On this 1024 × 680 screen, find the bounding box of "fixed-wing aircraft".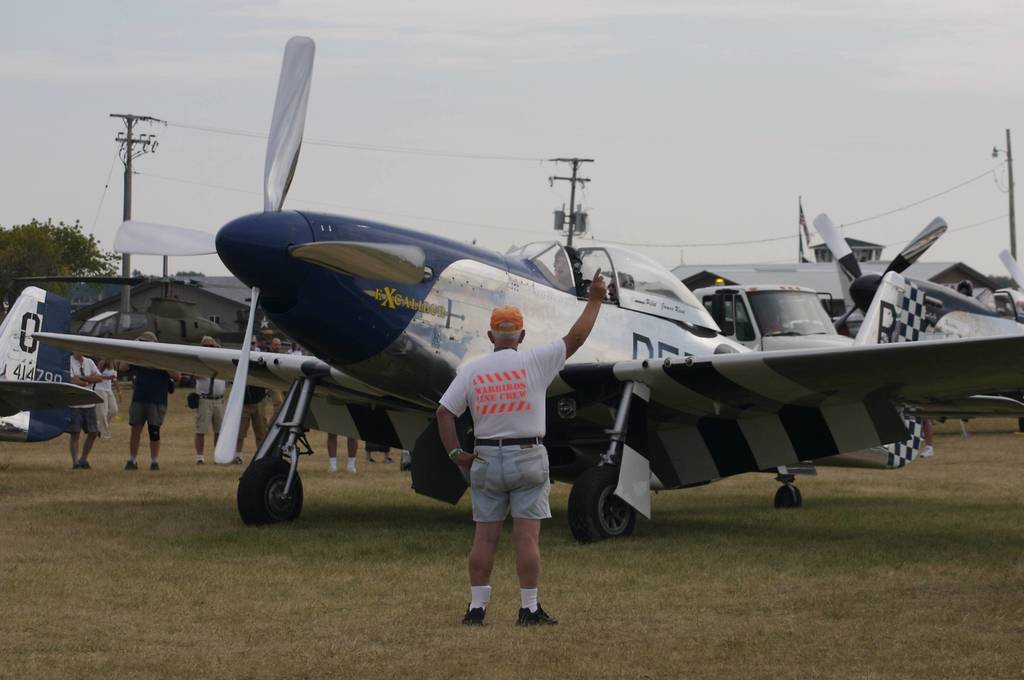
Bounding box: 15/29/1023/537.
